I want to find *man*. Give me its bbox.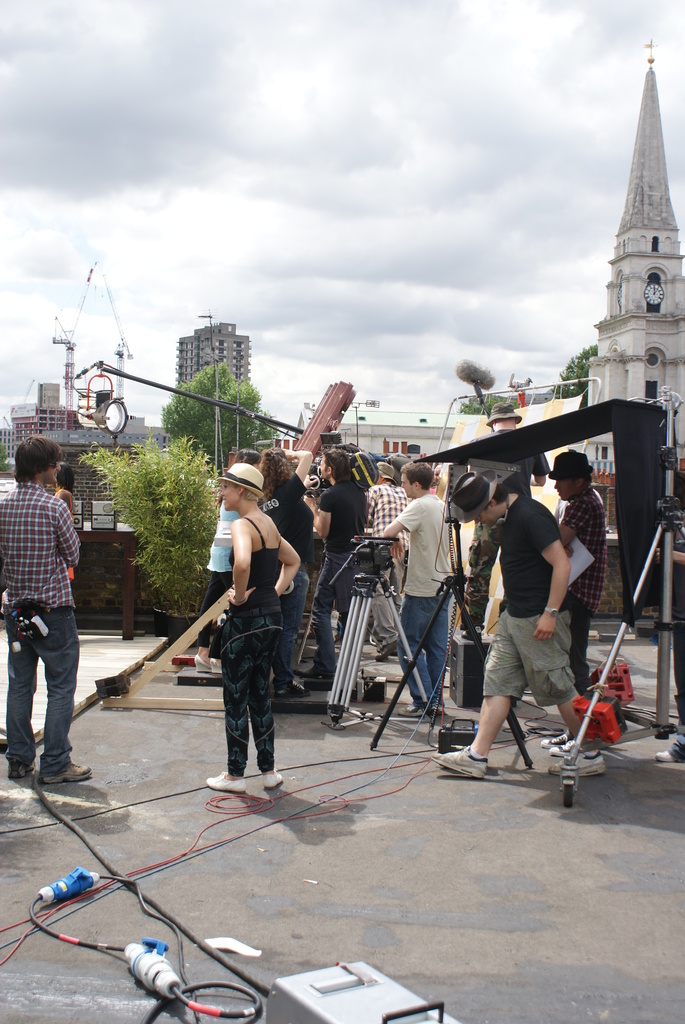
locate(300, 452, 366, 686).
